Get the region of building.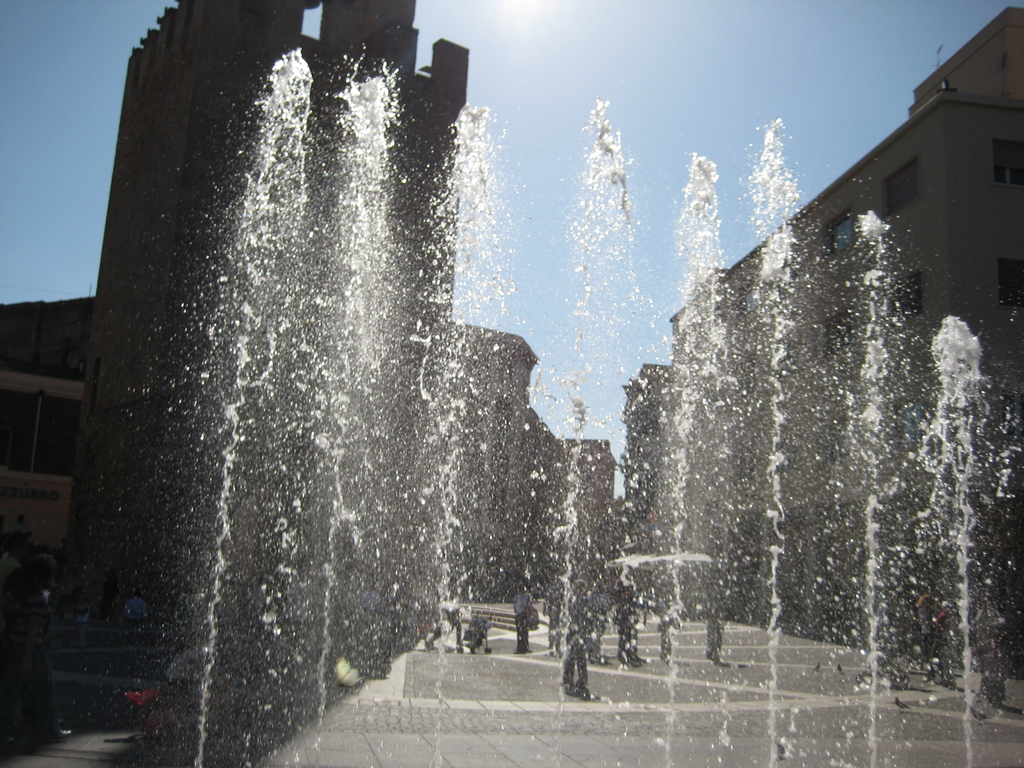
rect(0, 294, 96, 559).
